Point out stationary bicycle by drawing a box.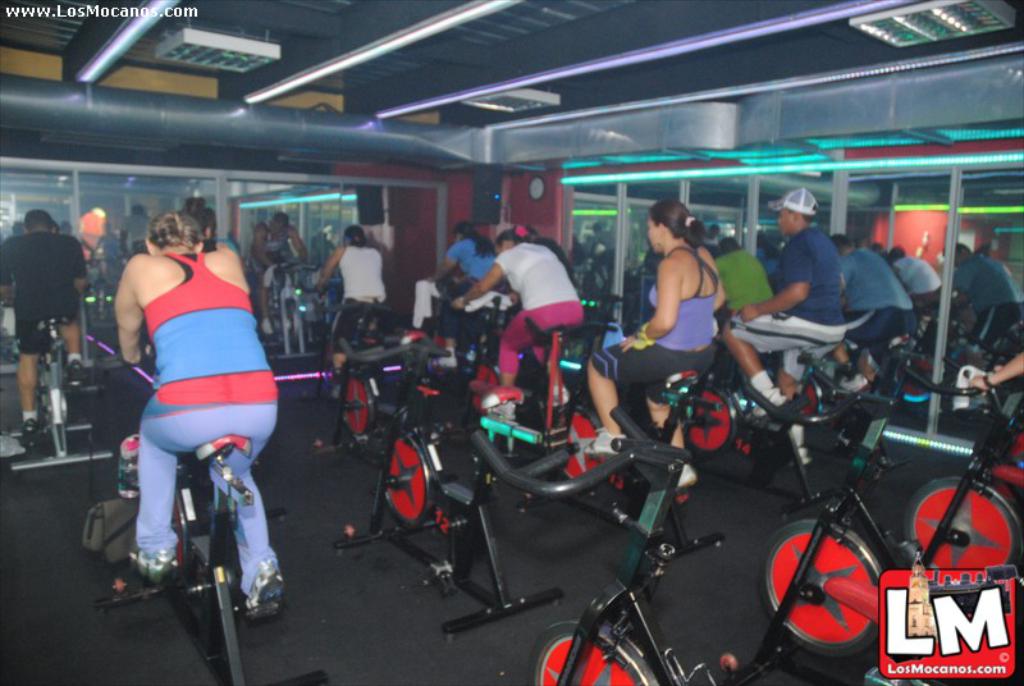
pyautogui.locateOnScreen(723, 335, 859, 517).
